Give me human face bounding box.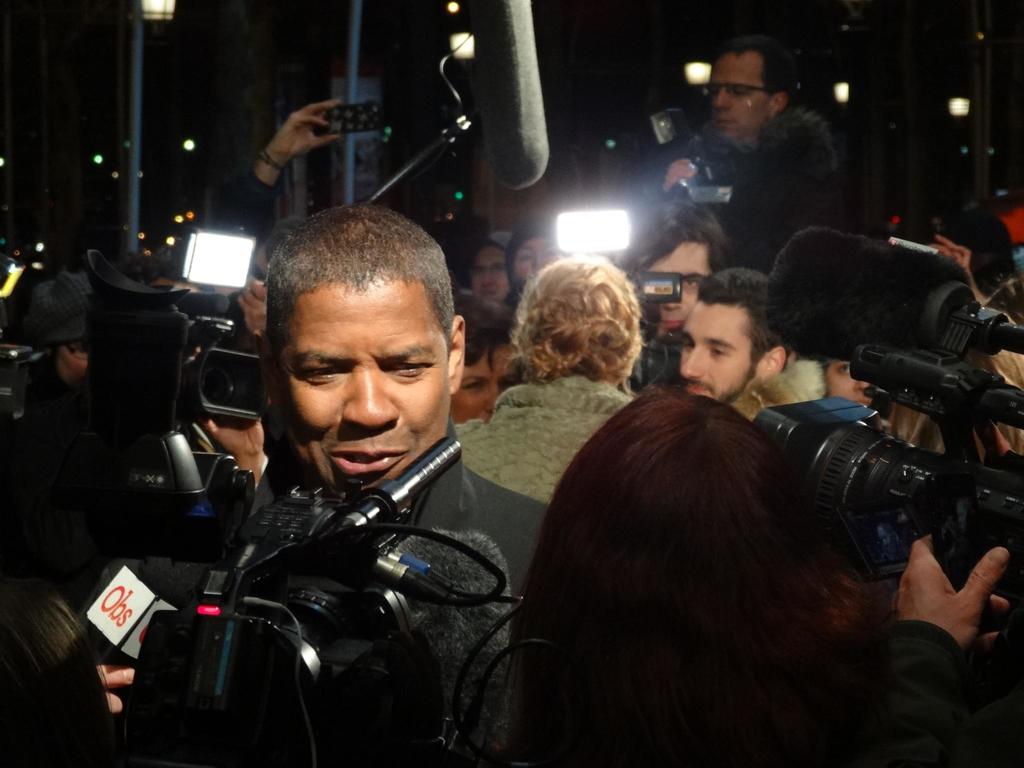
bbox=[281, 290, 447, 500].
